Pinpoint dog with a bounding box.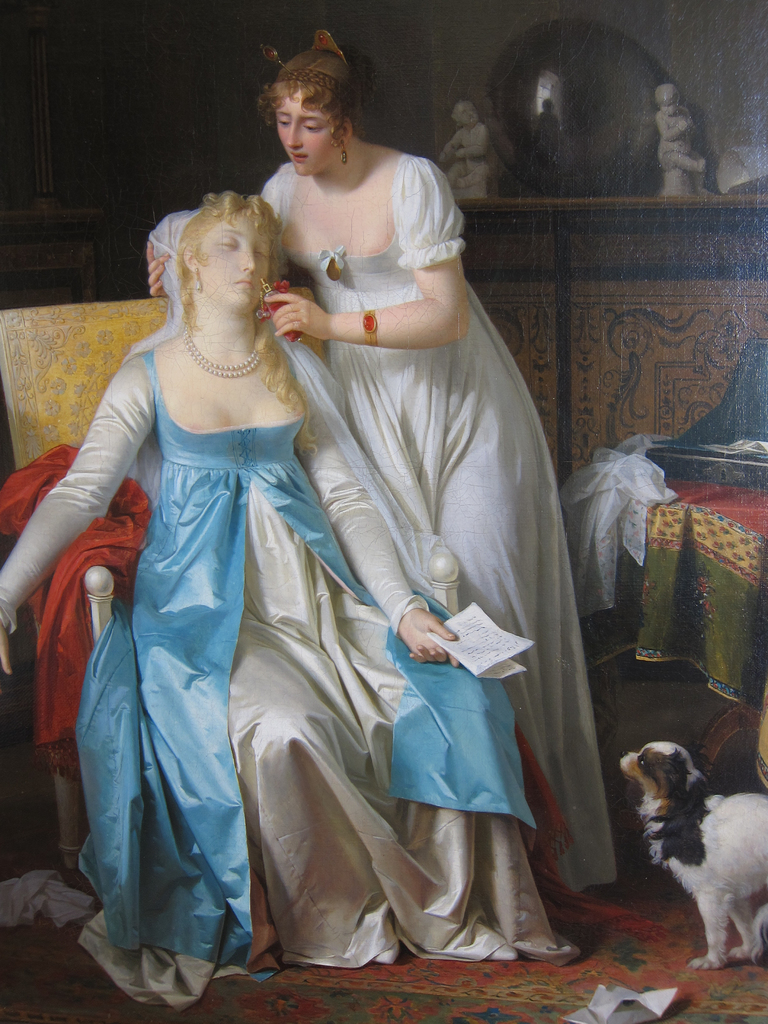
l=612, t=739, r=767, b=968.
